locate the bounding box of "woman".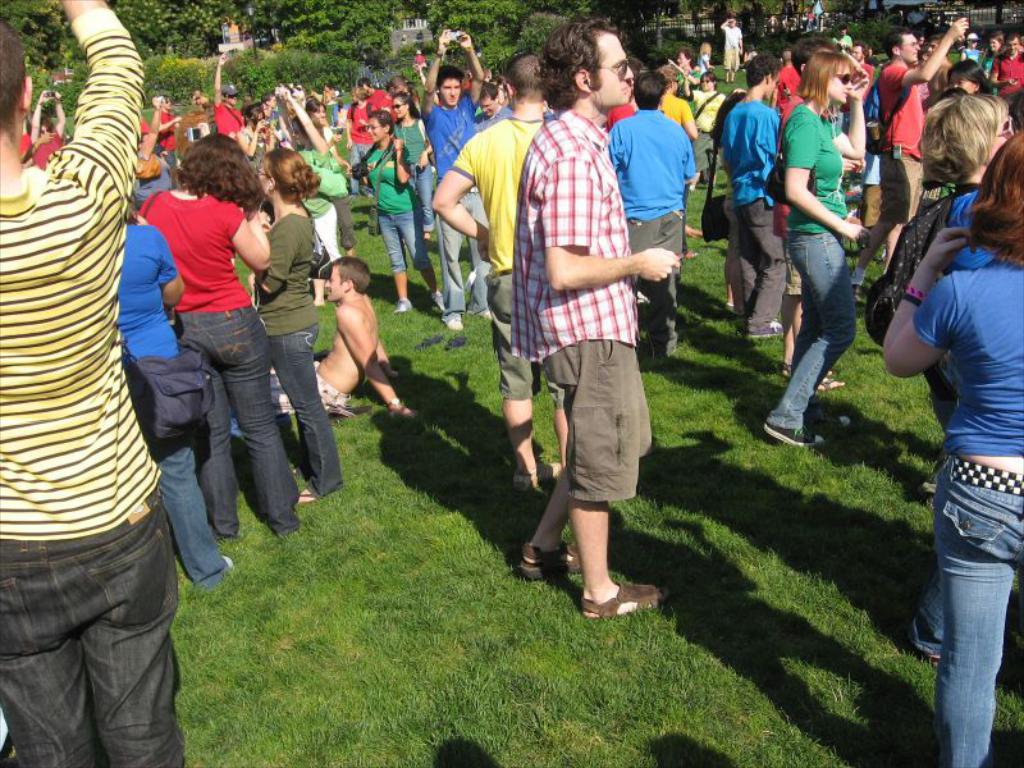
Bounding box: (946,65,991,101).
